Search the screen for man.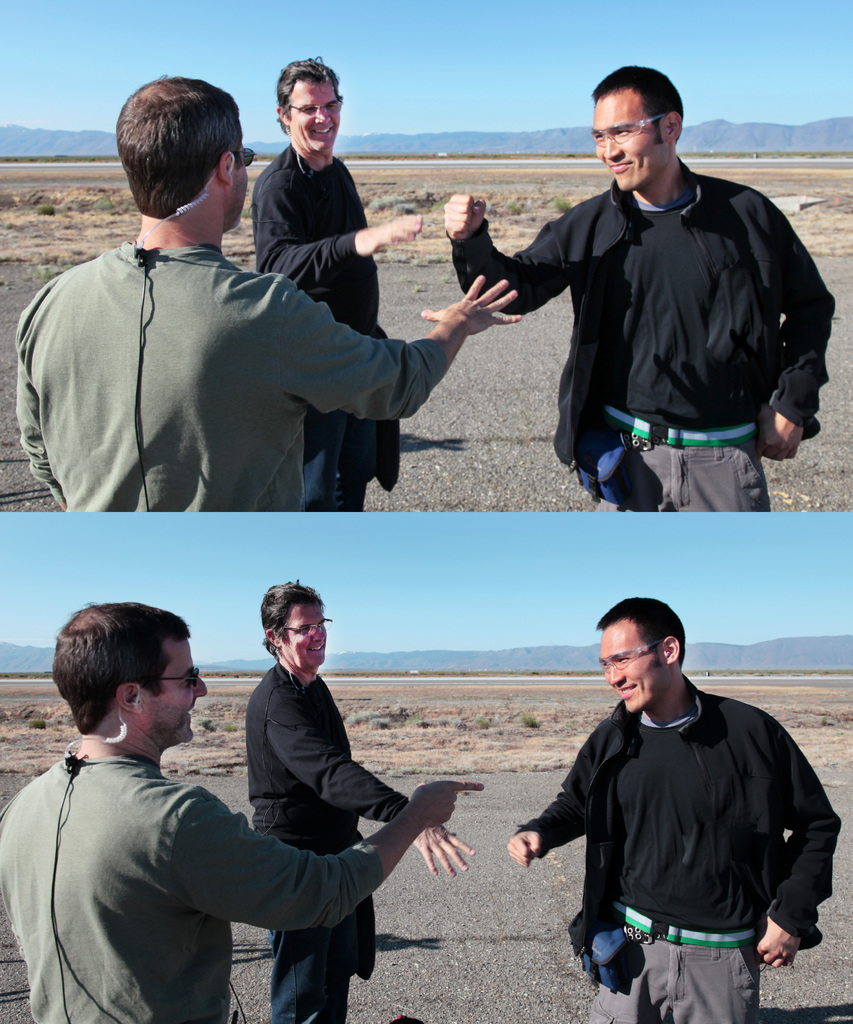
Found at 252/55/422/510.
